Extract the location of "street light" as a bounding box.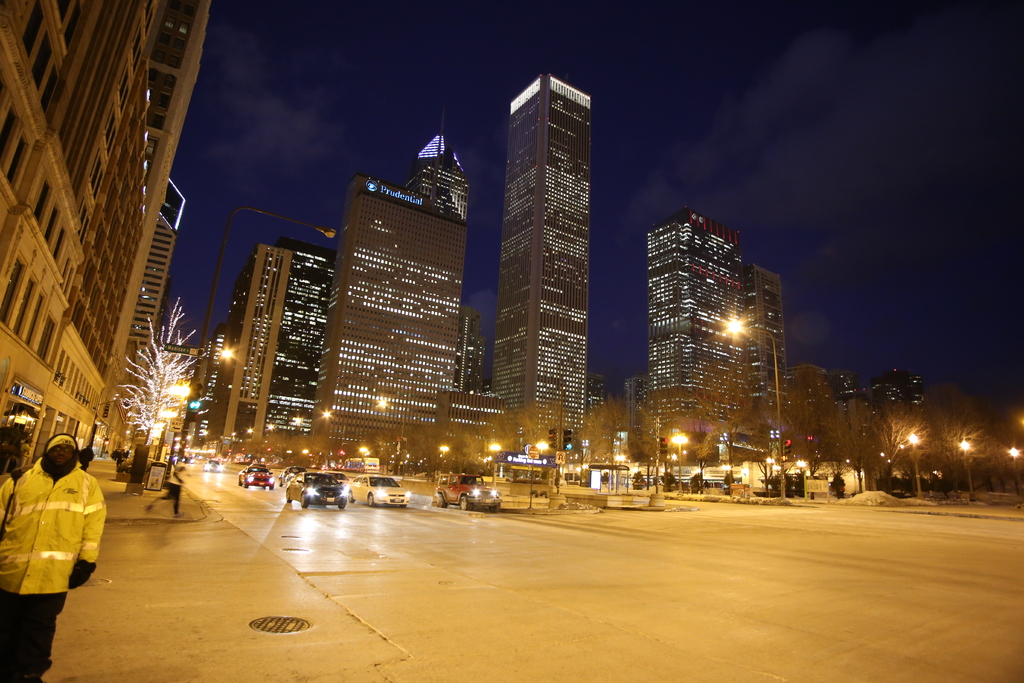
{"x1": 376, "y1": 400, "x2": 408, "y2": 441}.
